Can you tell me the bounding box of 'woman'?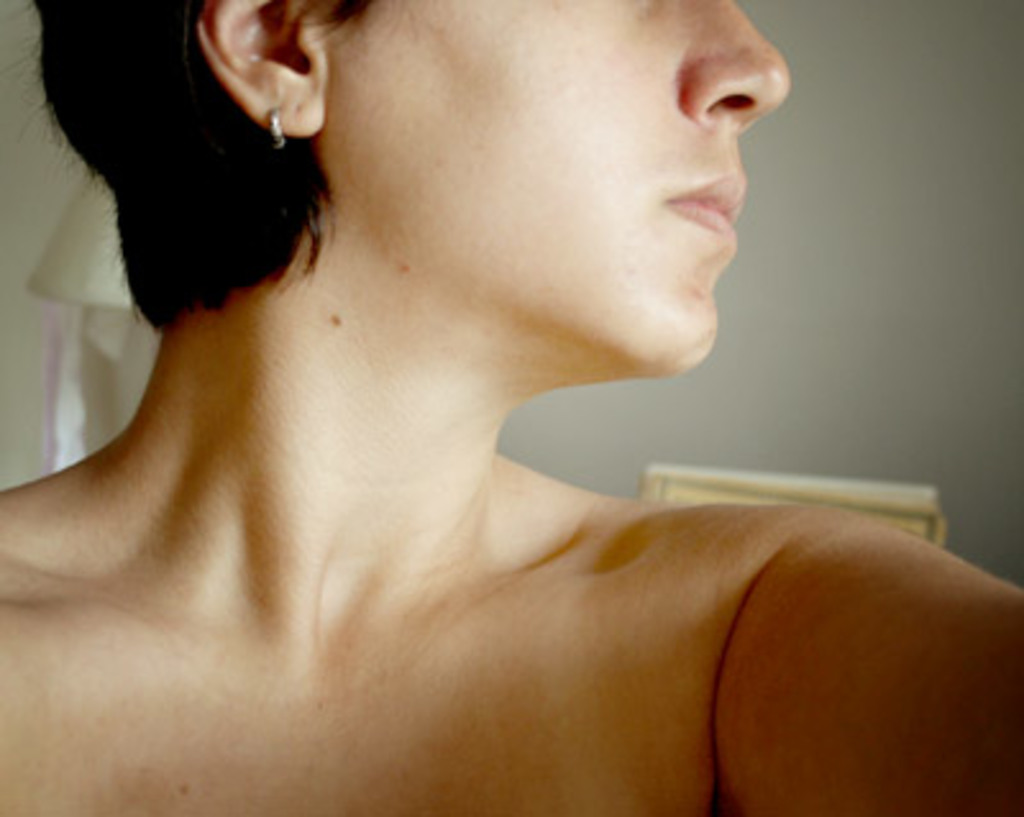
region(0, 0, 919, 781).
